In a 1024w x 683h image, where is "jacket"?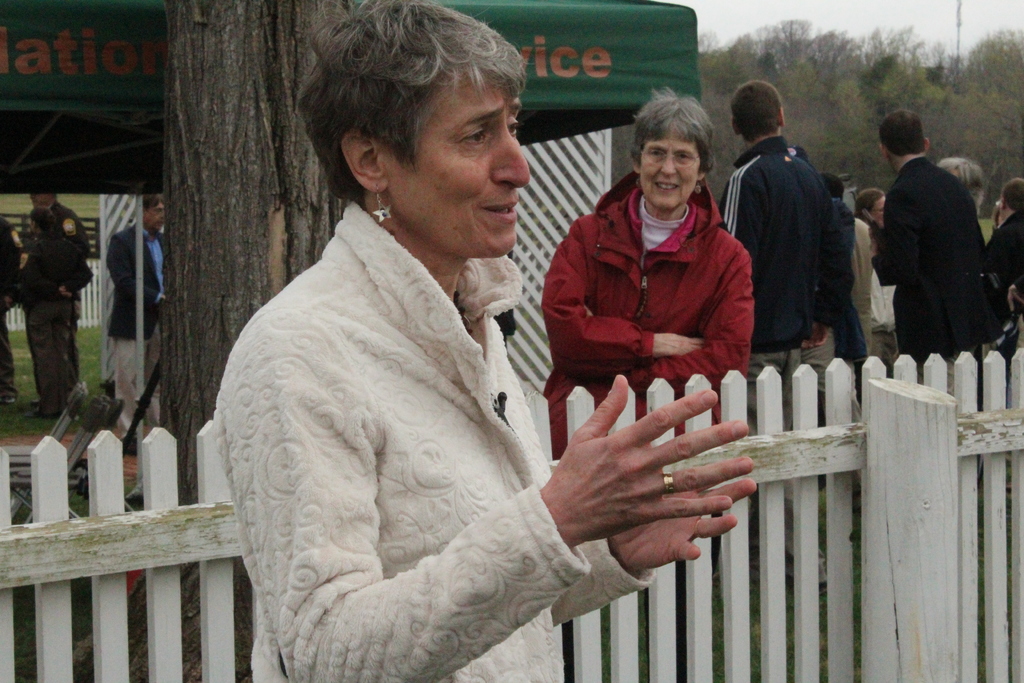
detection(582, 146, 778, 375).
